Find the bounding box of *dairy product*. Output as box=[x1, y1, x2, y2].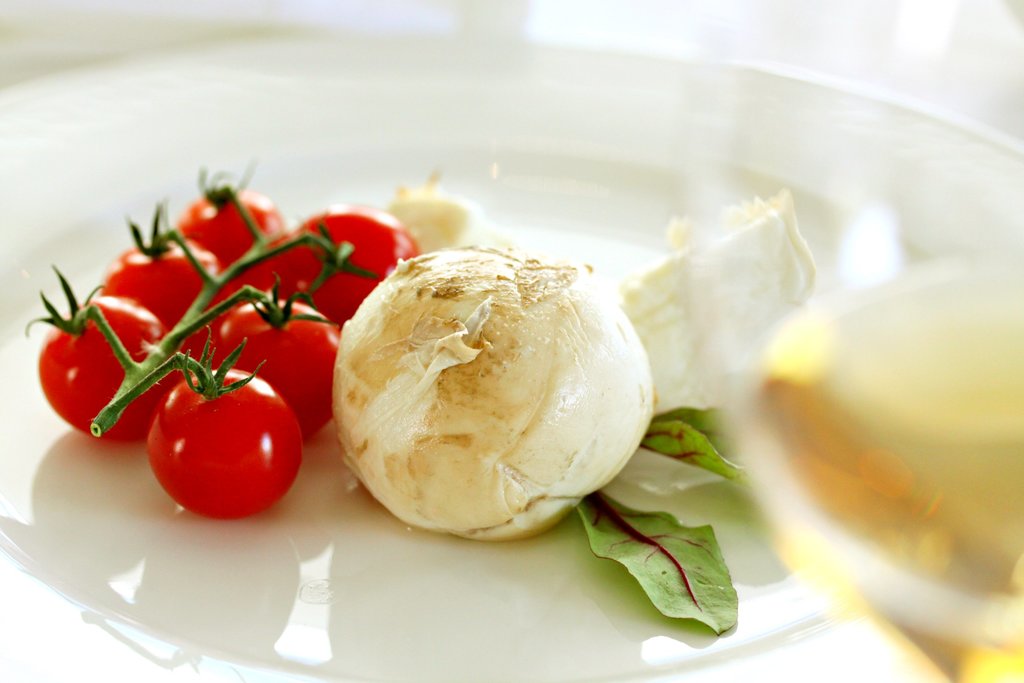
box=[340, 236, 652, 532].
